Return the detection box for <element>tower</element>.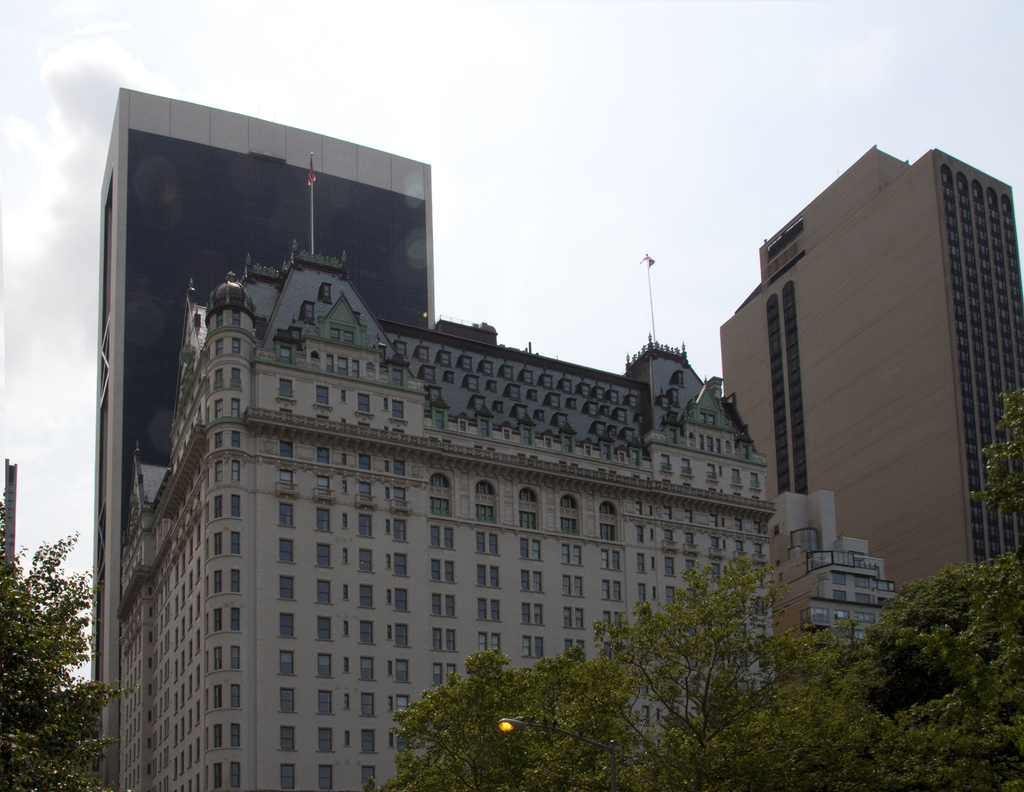
Rect(721, 149, 1023, 580).
